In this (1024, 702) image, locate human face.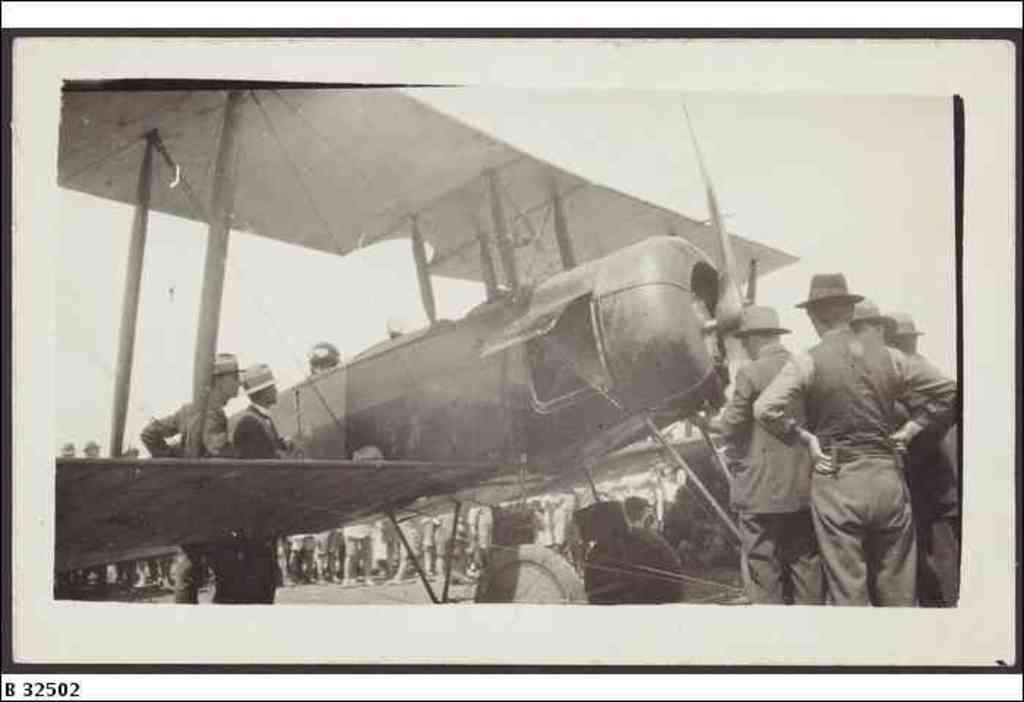
Bounding box: {"x1": 740, "y1": 335, "x2": 758, "y2": 361}.
